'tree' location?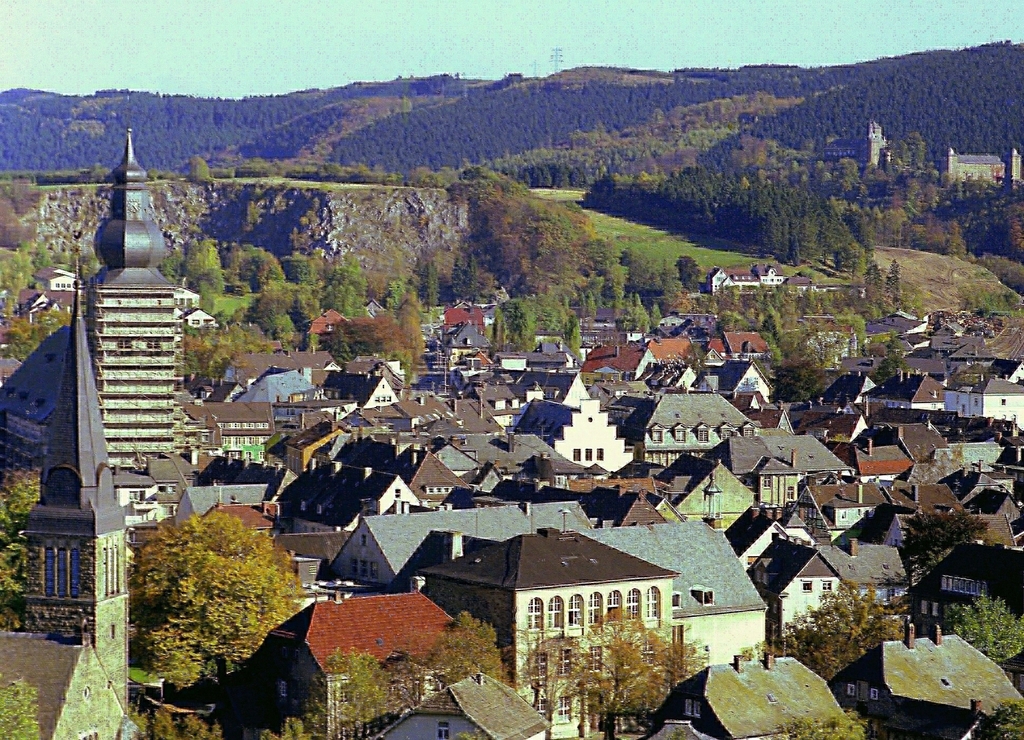
<box>525,613,696,739</box>
